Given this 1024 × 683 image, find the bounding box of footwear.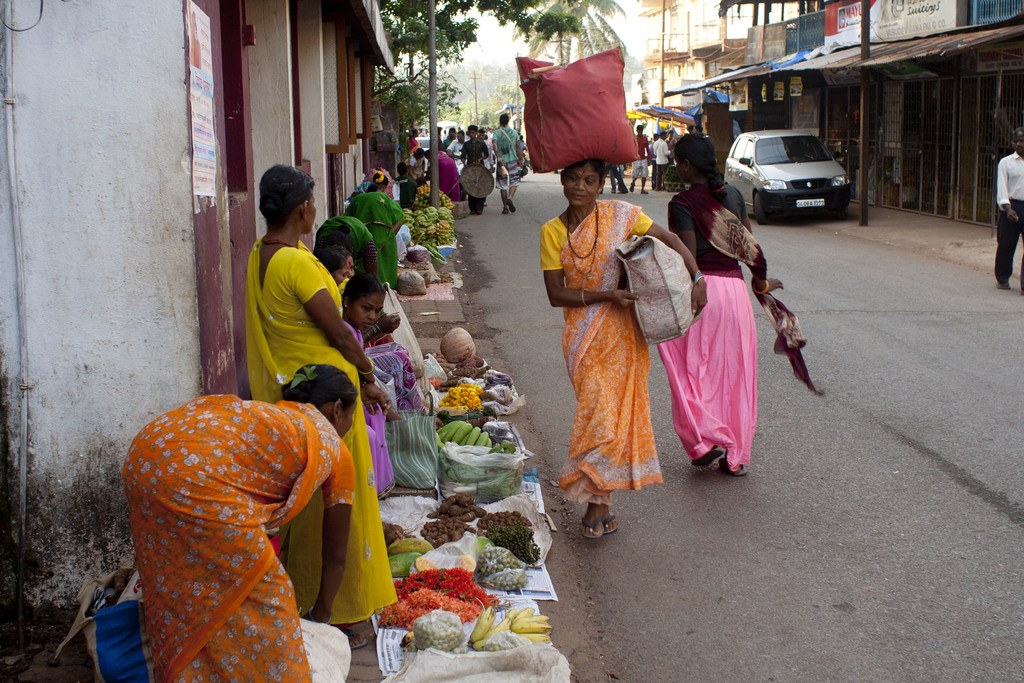
506, 200, 518, 215.
